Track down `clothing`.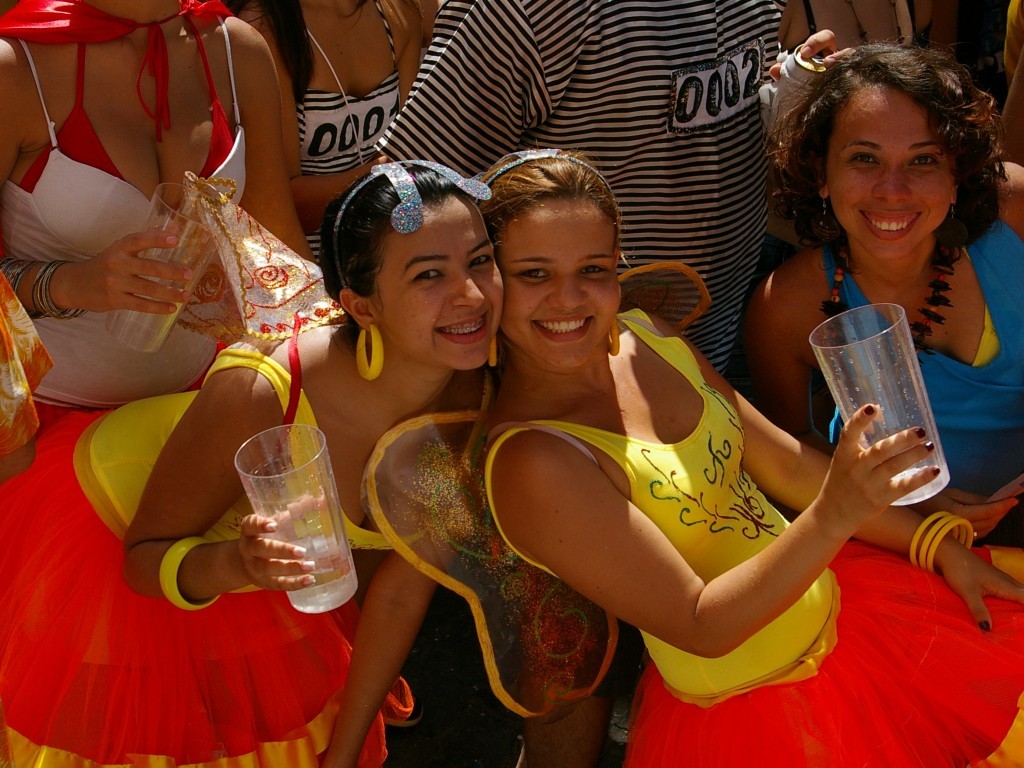
Tracked to 378, 0, 760, 379.
